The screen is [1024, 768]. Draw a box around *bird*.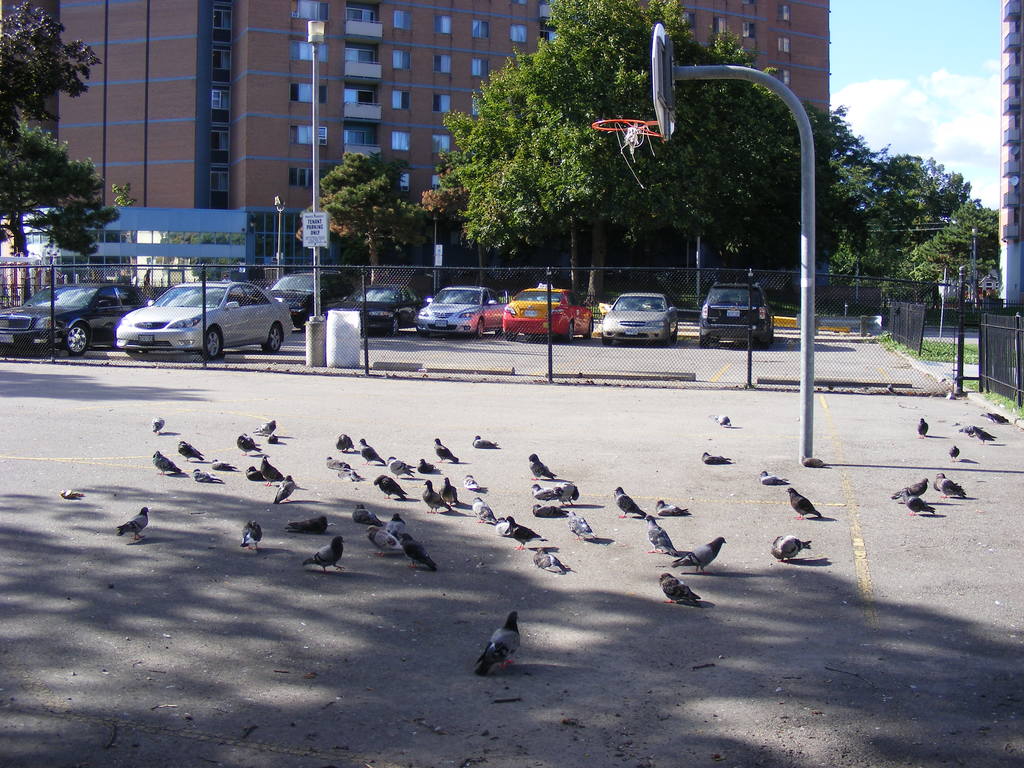
locate(190, 469, 222, 483).
